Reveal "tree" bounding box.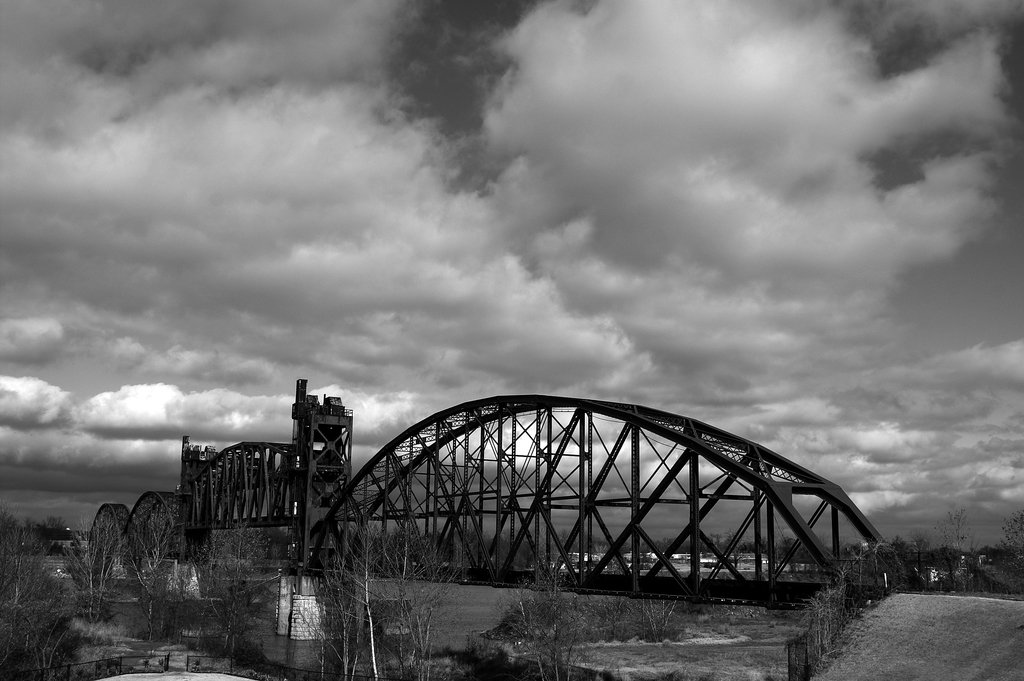
Revealed: rect(372, 513, 461, 680).
